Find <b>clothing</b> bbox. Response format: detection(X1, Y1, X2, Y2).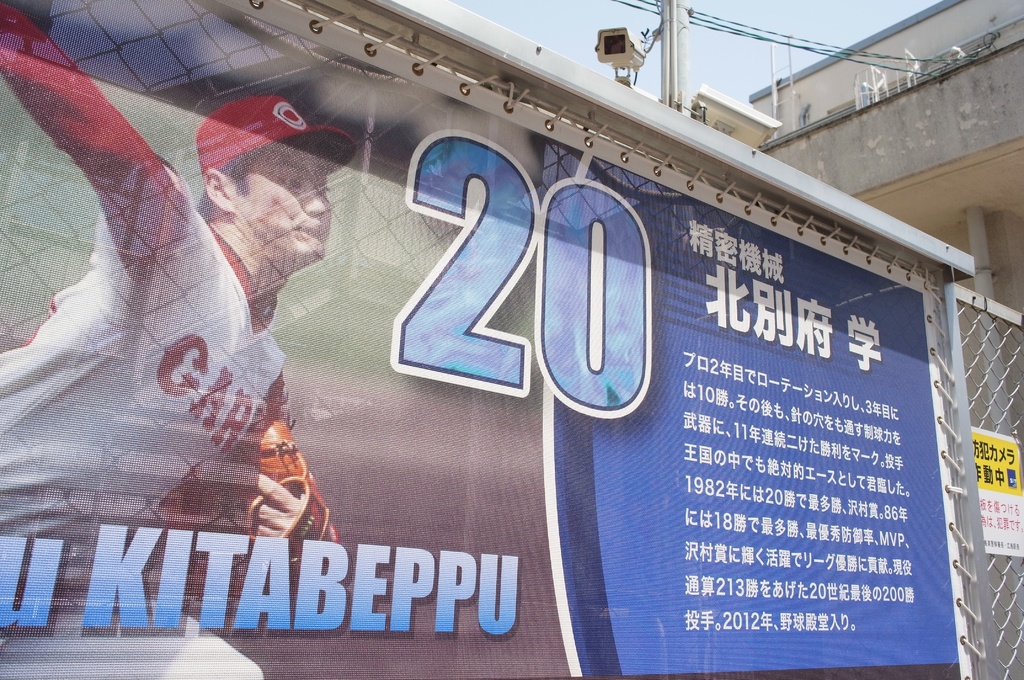
detection(6, 85, 413, 517).
